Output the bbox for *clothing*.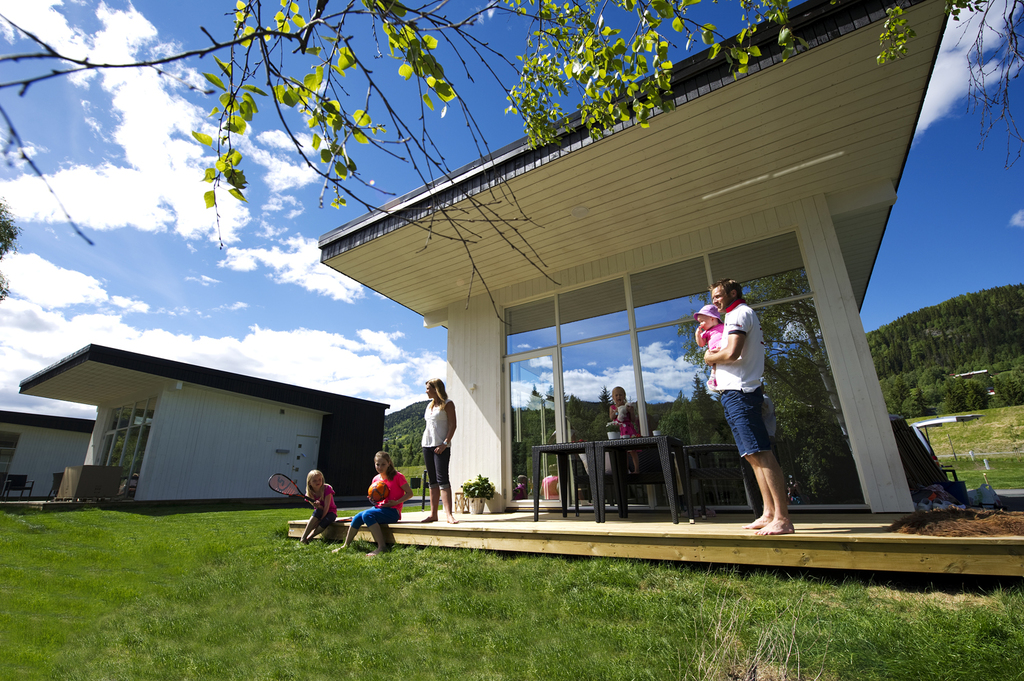
x1=609, y1=405, x2=639, y2=440.
